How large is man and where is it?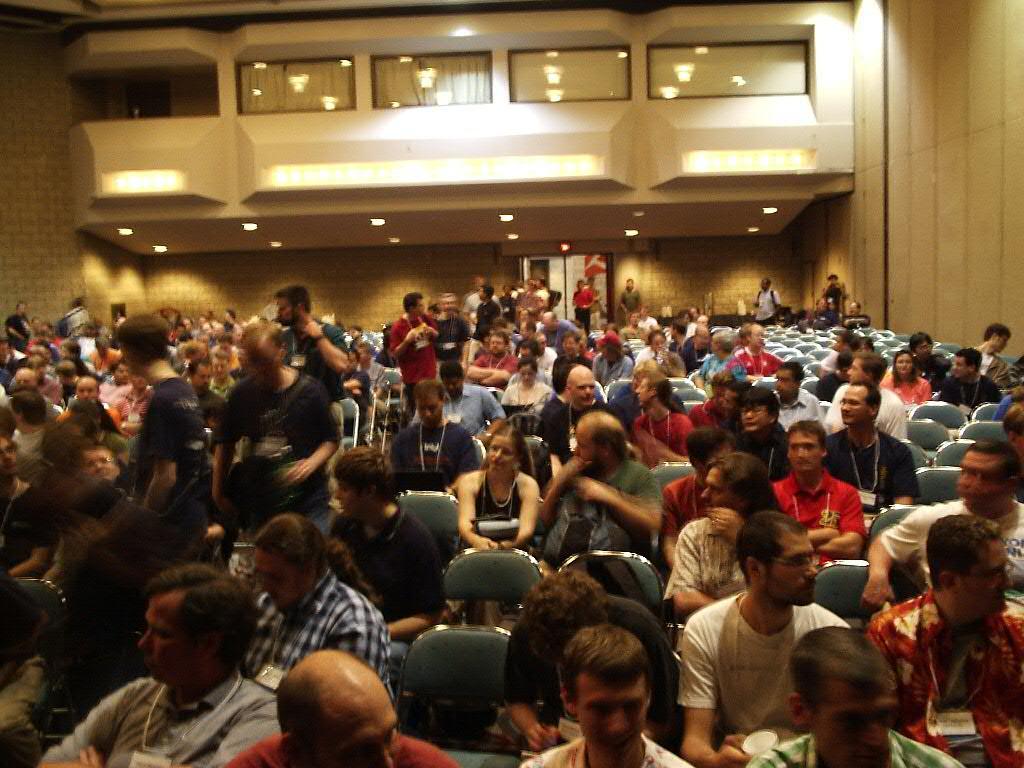
Bounding box: [948,318,1009,396].
